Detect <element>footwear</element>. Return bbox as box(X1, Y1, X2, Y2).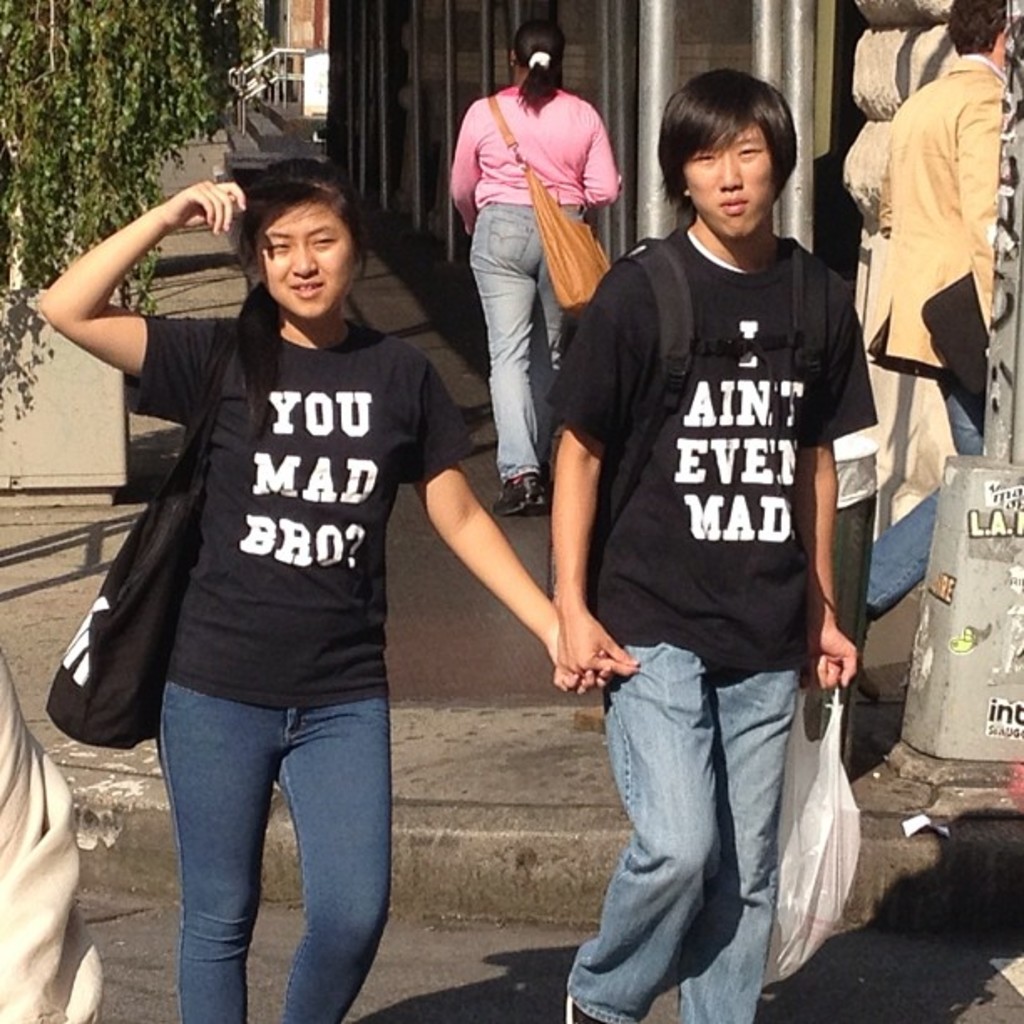
box(569, 992, 602, 1022).
